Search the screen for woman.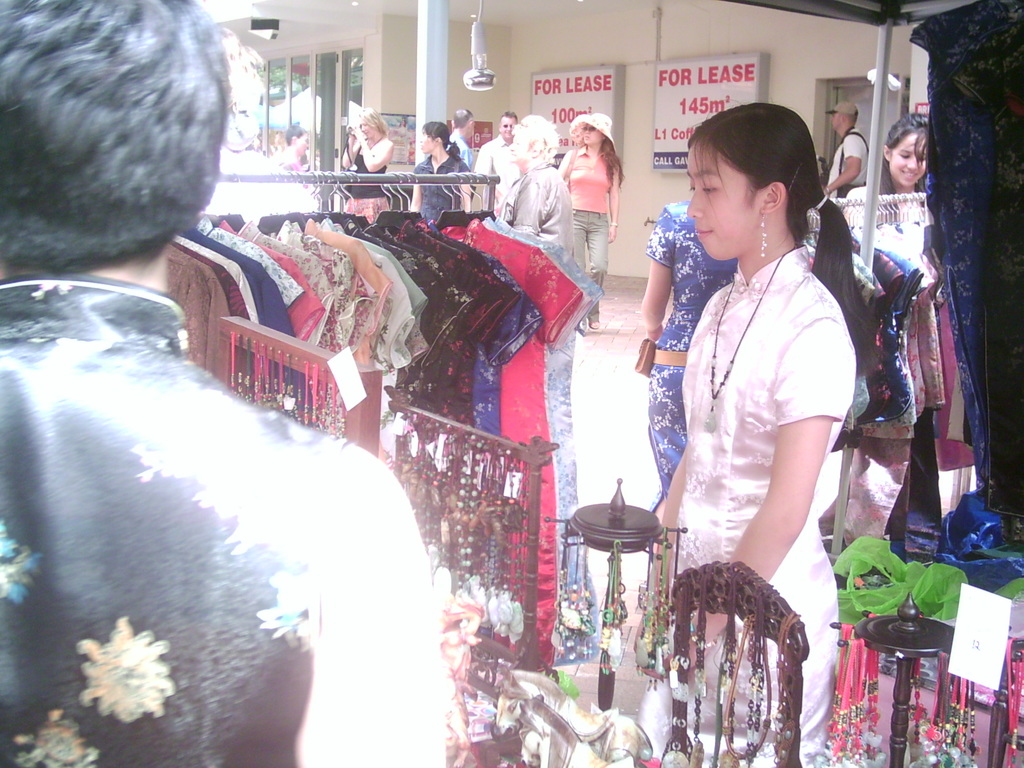
Found at box(550, 110, 629, 335).
